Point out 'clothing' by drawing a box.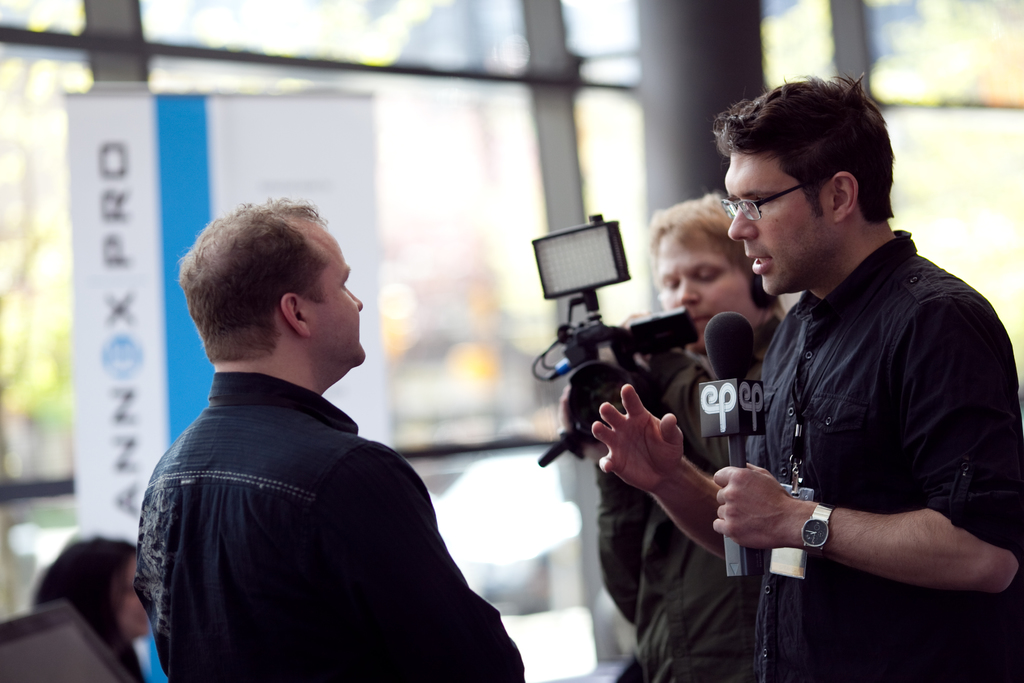
box=[133, 367, 527, 682].
